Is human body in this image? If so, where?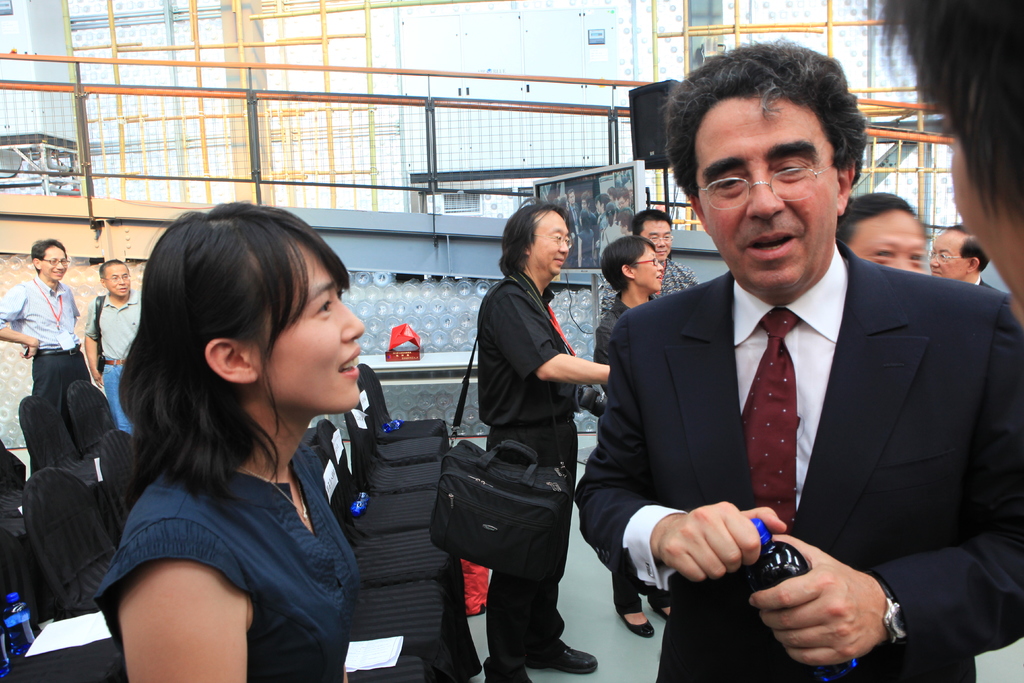
Yes, at (left=89, top=194, right=367, bottom=682).
